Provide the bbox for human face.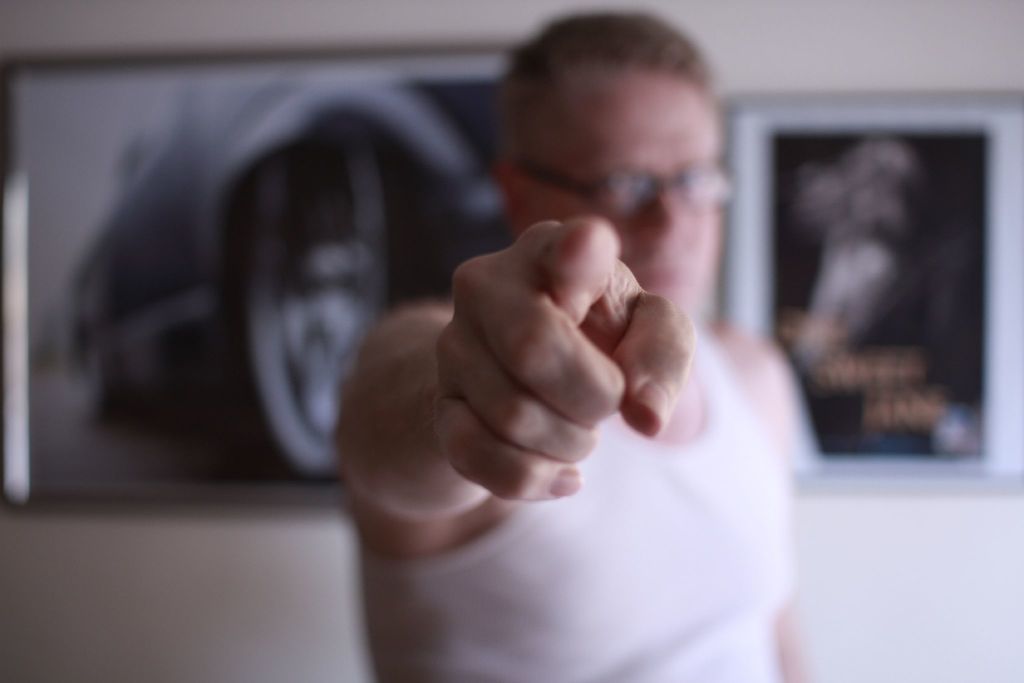
x1=516 y1=72 x2=722 y2=320.
